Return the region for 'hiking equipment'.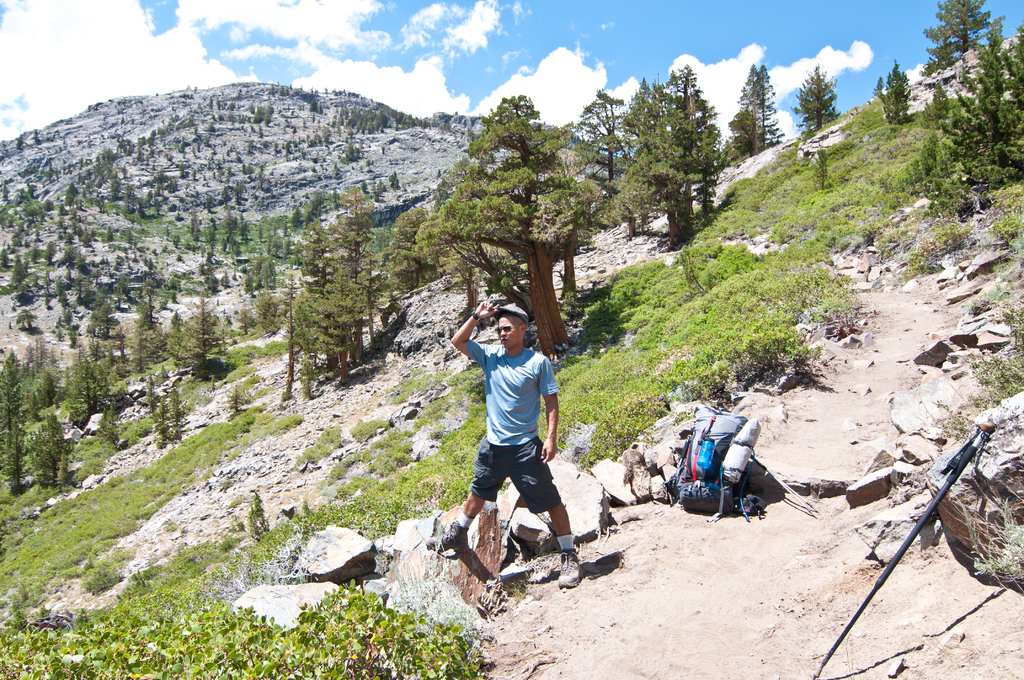
l=657, t=411, r=810, b=515.
